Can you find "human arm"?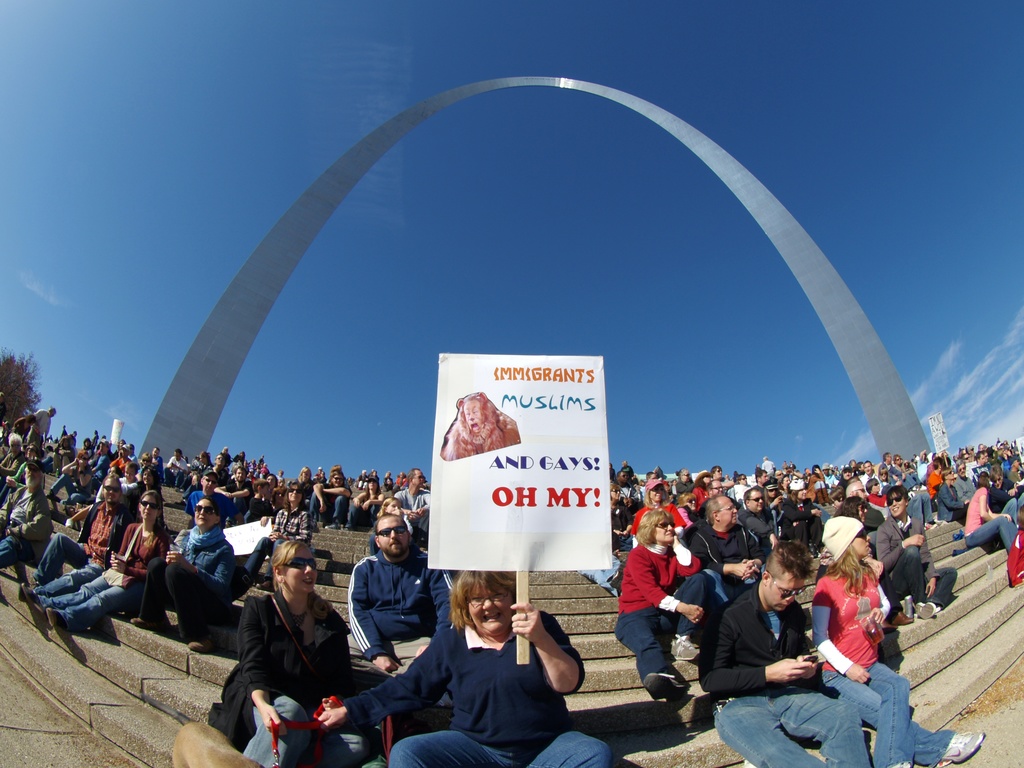
Yes, bounding box: BBox(919, 521, 943, 598).
